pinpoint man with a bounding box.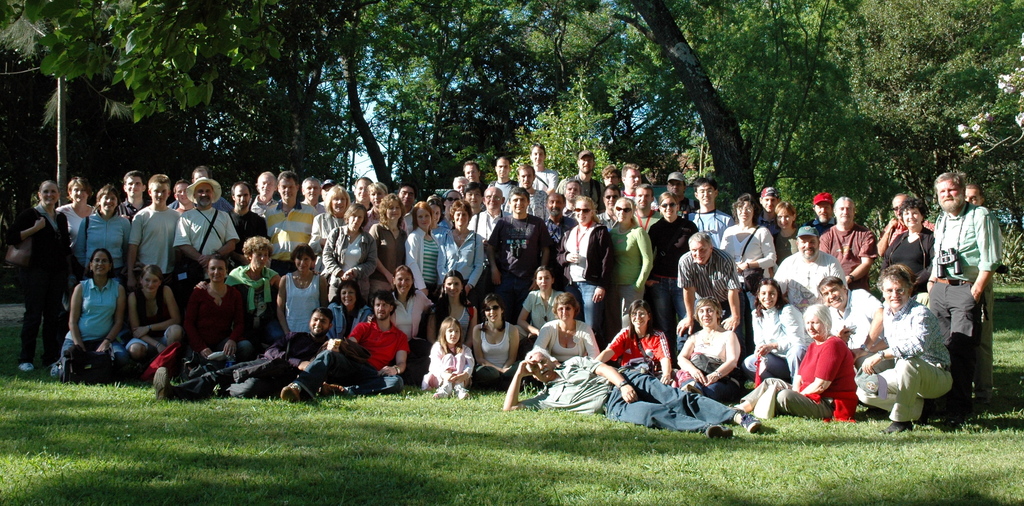
<bbox>176, 179, 241, 298</bbox>.
